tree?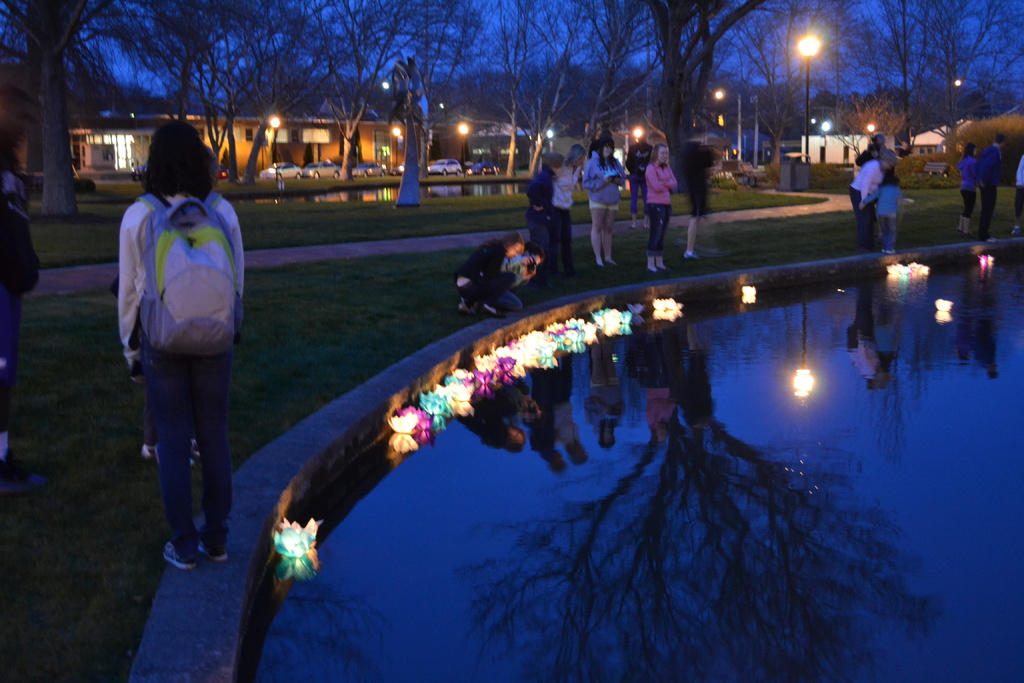
[870, 0, 918, 105]
